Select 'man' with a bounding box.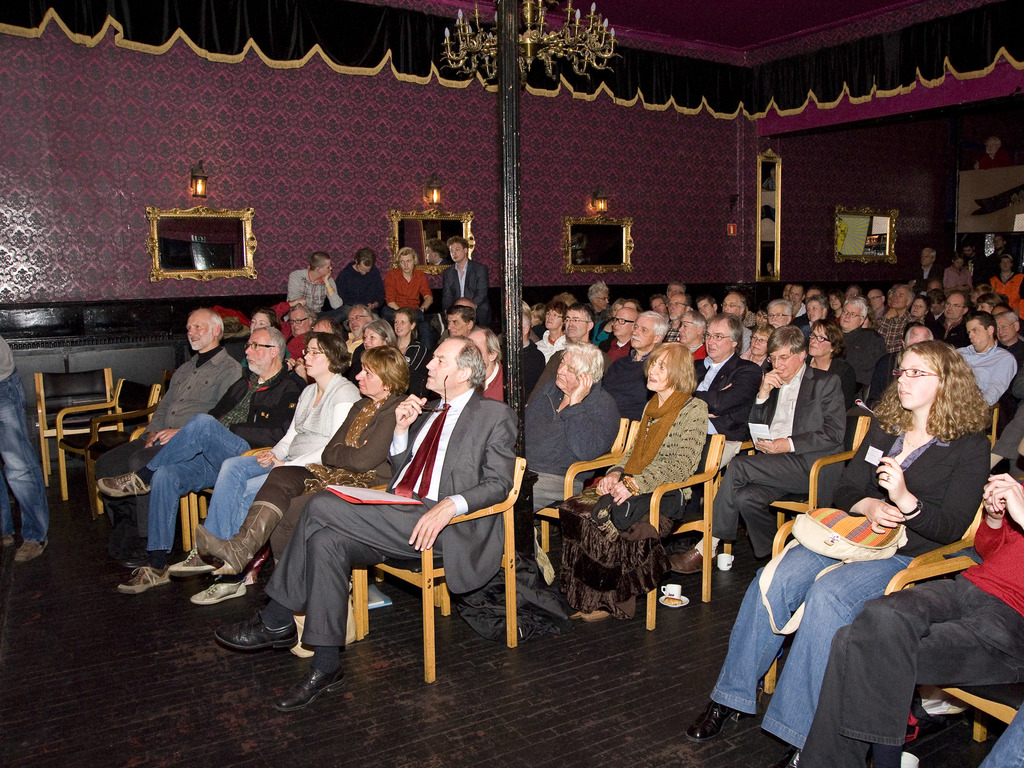
rect(586, 278, 611, 321).
